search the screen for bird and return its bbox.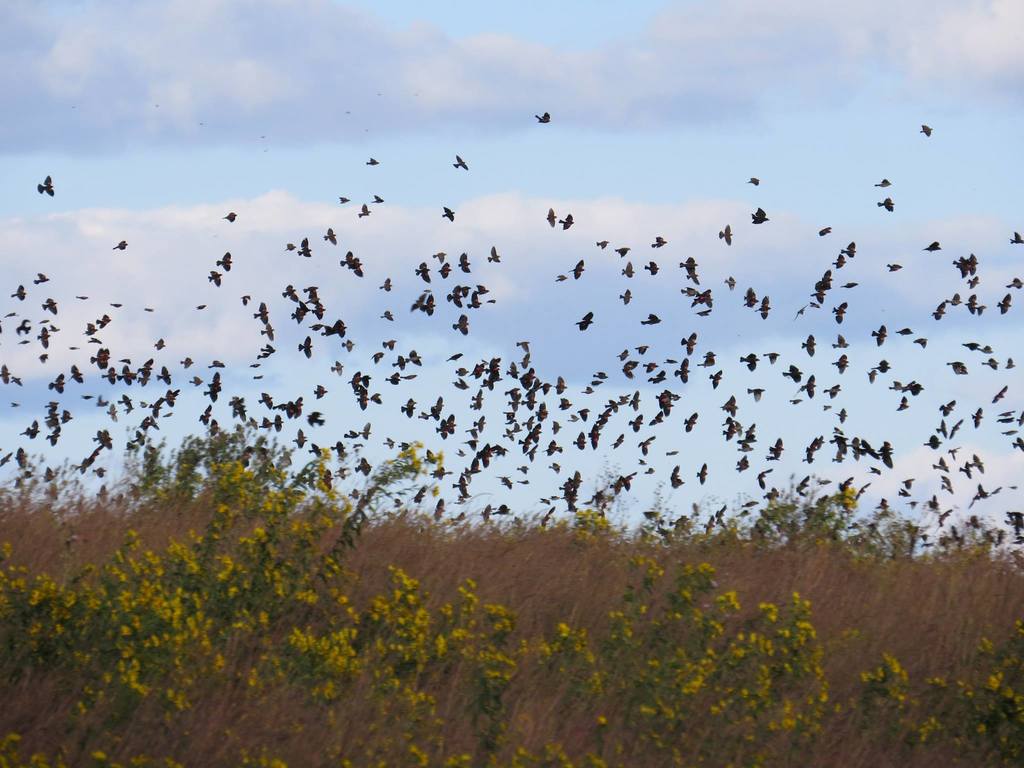
Found: BBox(619, 288, 634, 308).
